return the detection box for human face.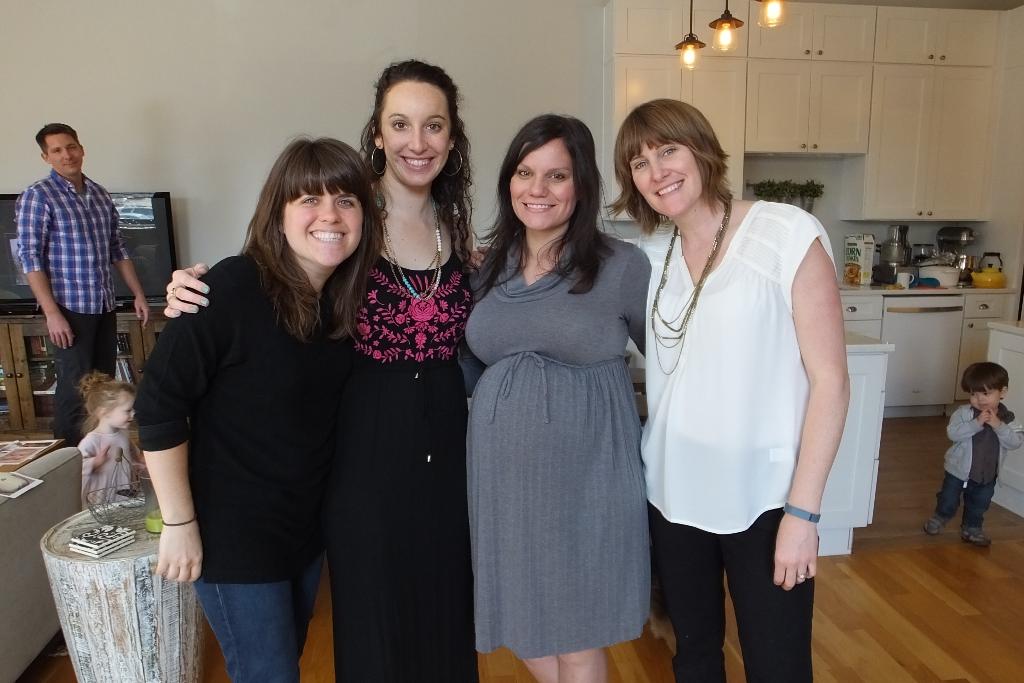
[left=279, top=183, right=362, bottom=267].
